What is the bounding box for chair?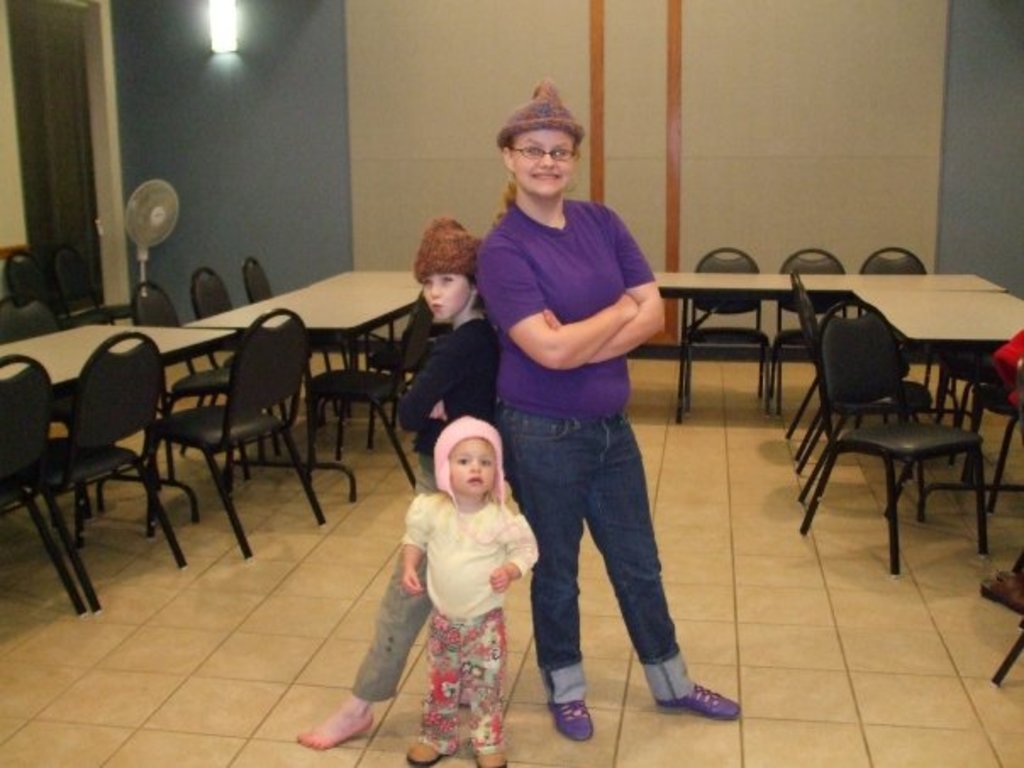
crop(300, 297, 434, 487).
